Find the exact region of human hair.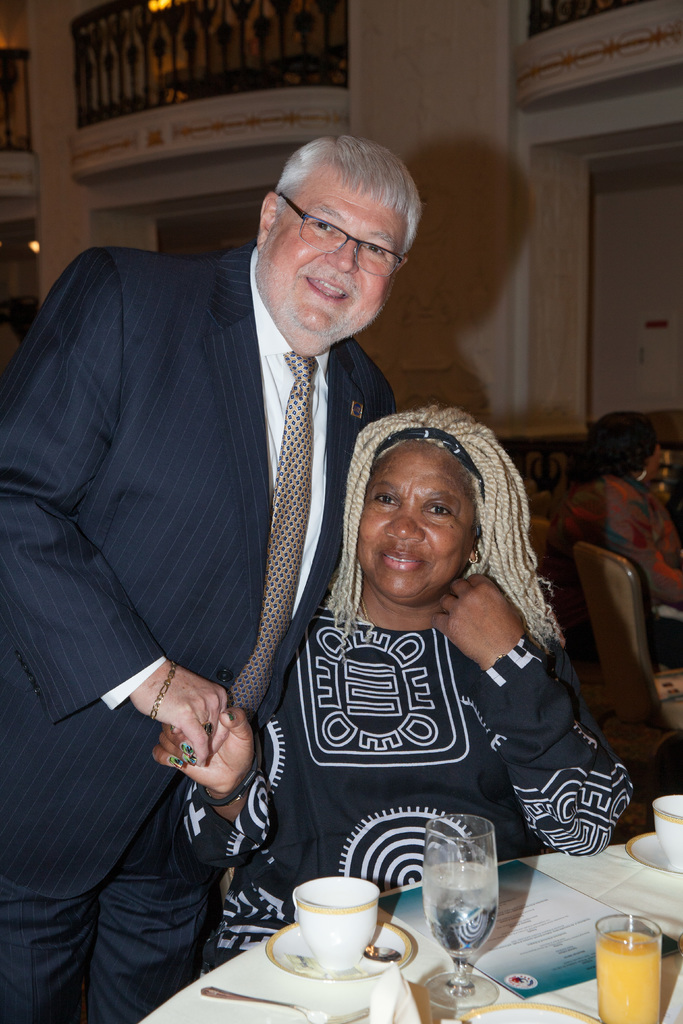
Exact region: pyautogui.locateOnScreen(263, 124, 422, 274).
